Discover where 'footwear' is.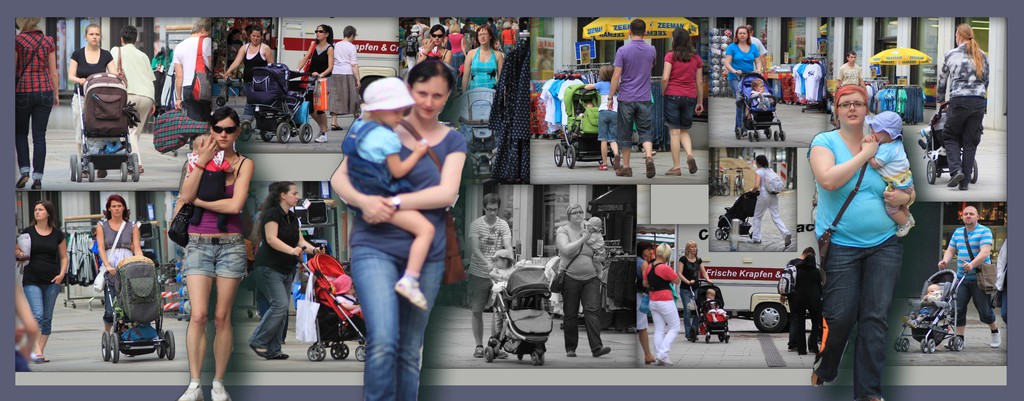
Discovered at box(957, 336, 967, 347).
